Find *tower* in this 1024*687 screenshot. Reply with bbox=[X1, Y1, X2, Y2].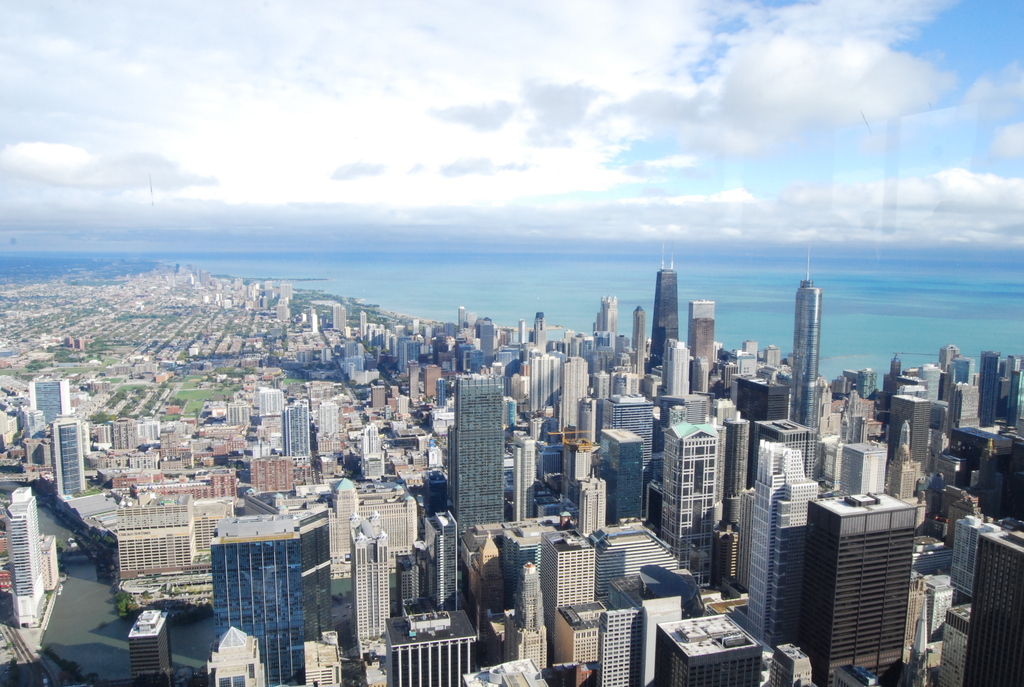
bbox=[563, 362, 587, 438].
